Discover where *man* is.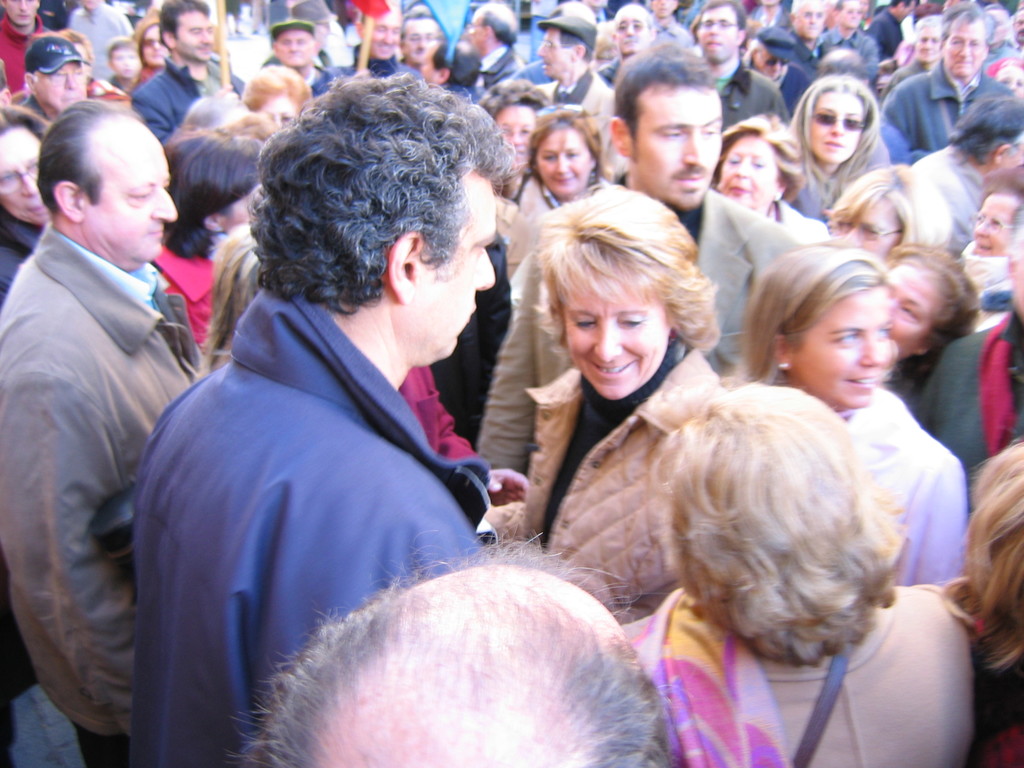
Discovered at 744:0:790:26.
